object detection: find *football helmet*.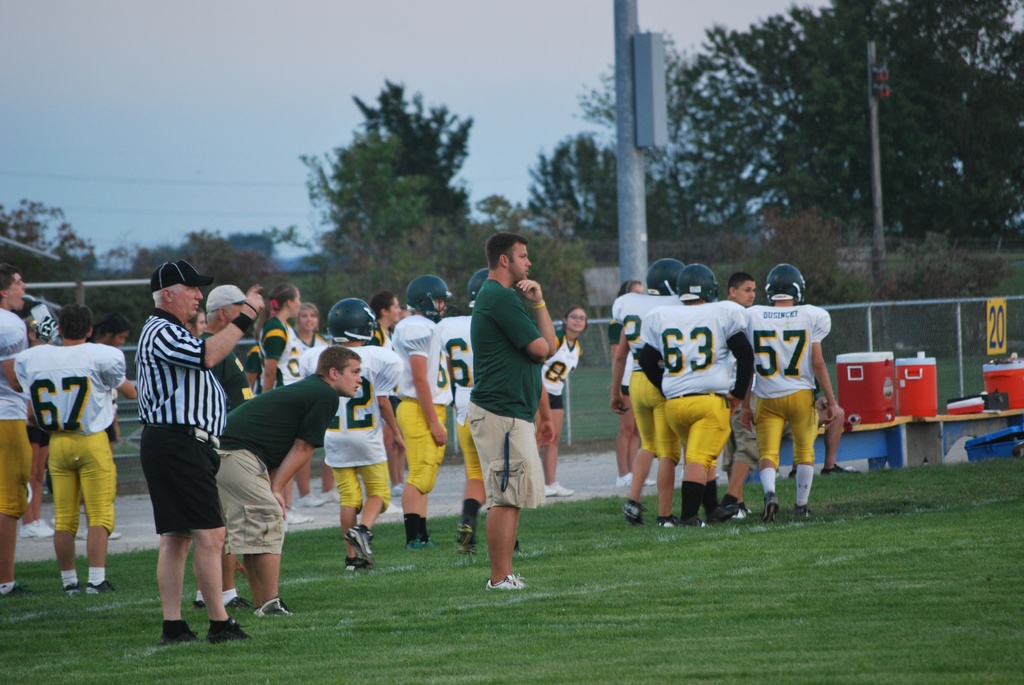
rect(408, 273, 460, 326).
